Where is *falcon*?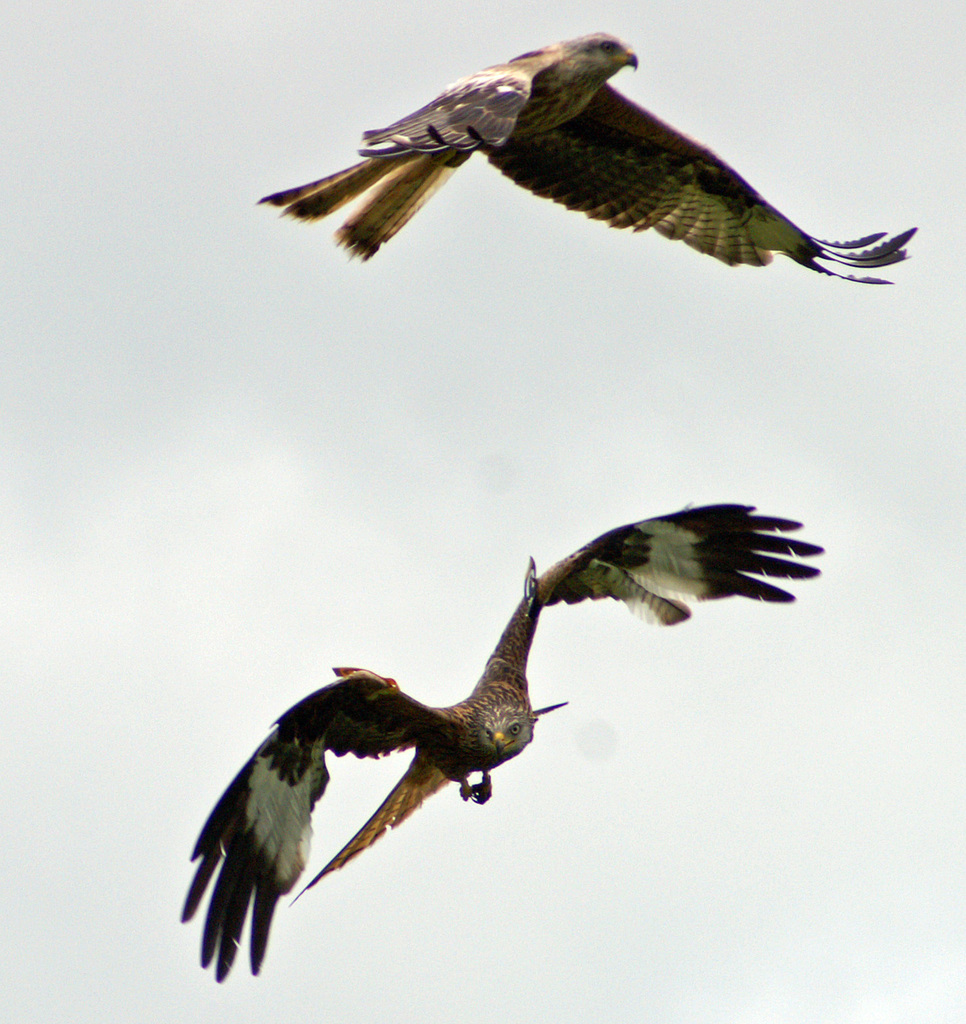
rect(177, 499, 825, 980).
